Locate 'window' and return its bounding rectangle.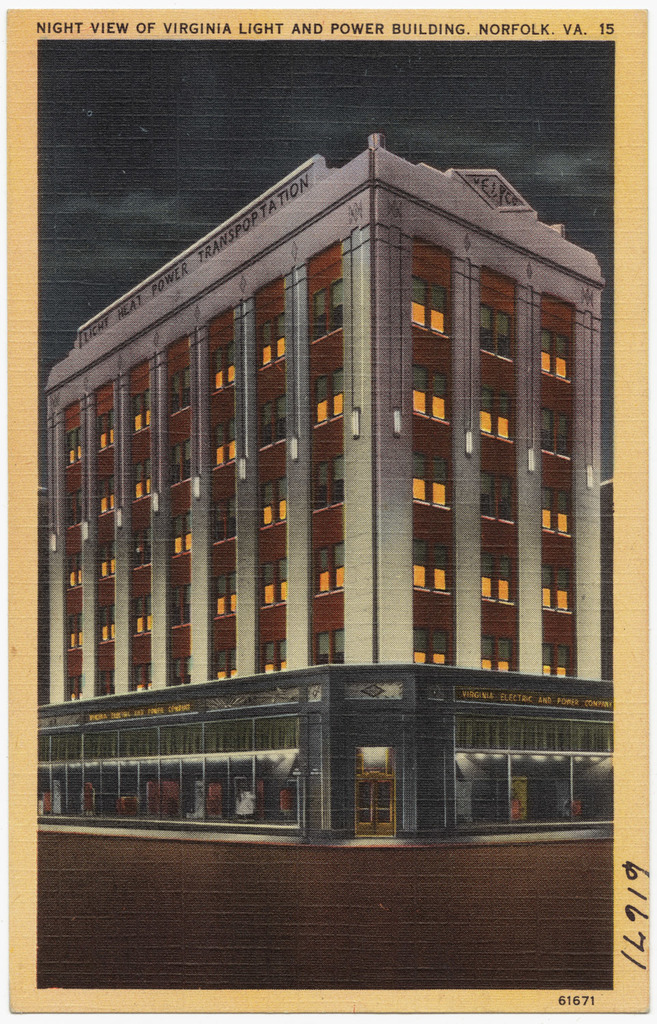
detection(169, 657, 192, 687).
